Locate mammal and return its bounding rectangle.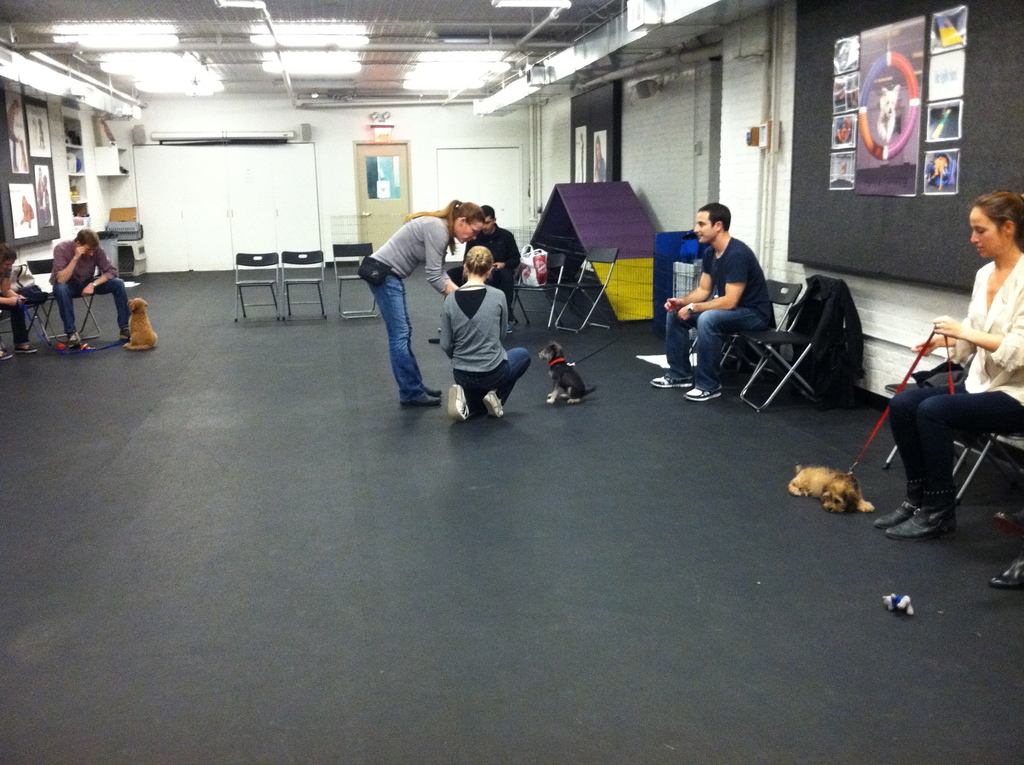
select_region(869, 184, 1023, 540).
